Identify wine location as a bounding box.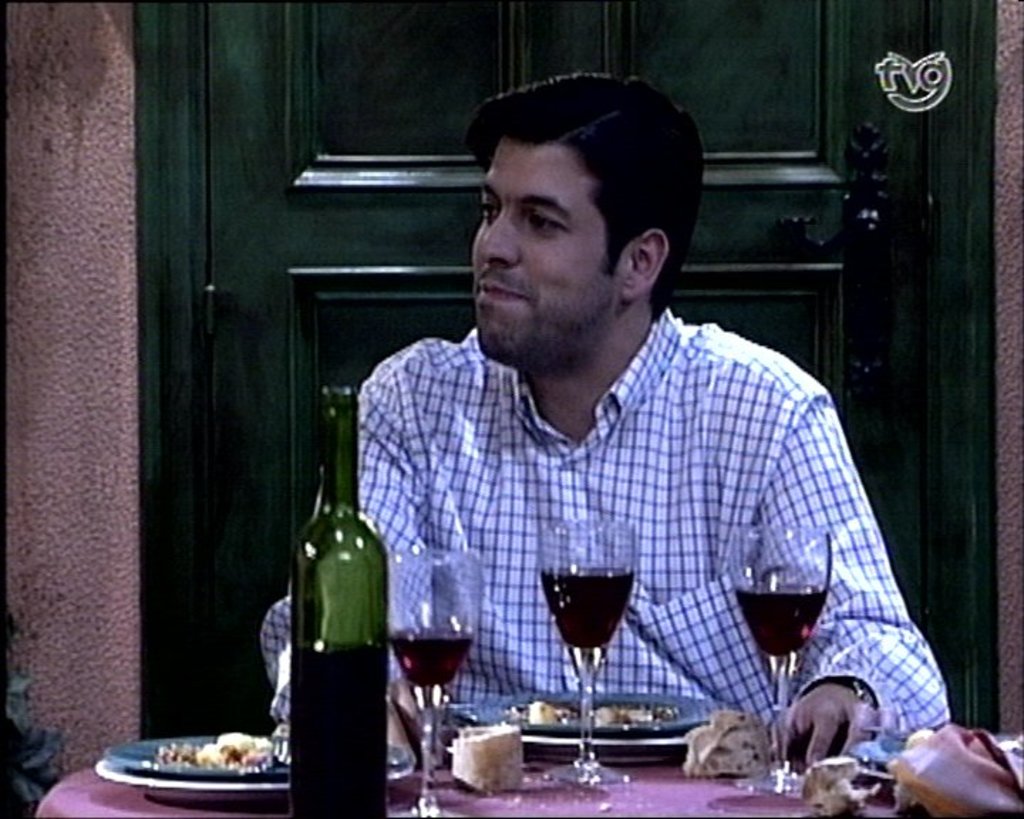
279, 365, 387, 786.
